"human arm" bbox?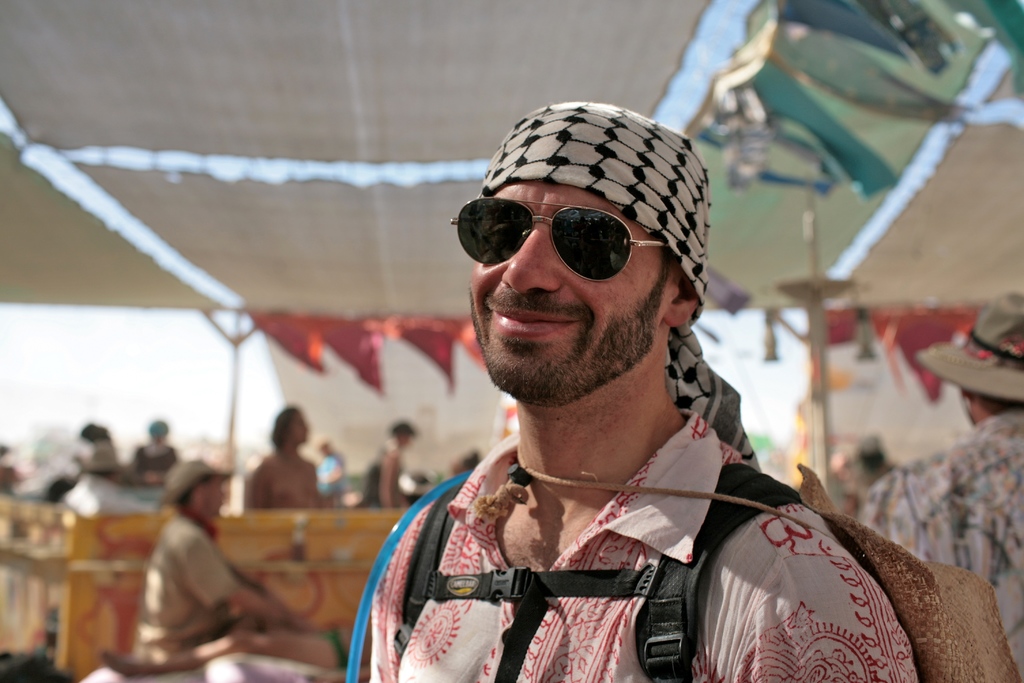
bbox(179, 529, 289, 622)
